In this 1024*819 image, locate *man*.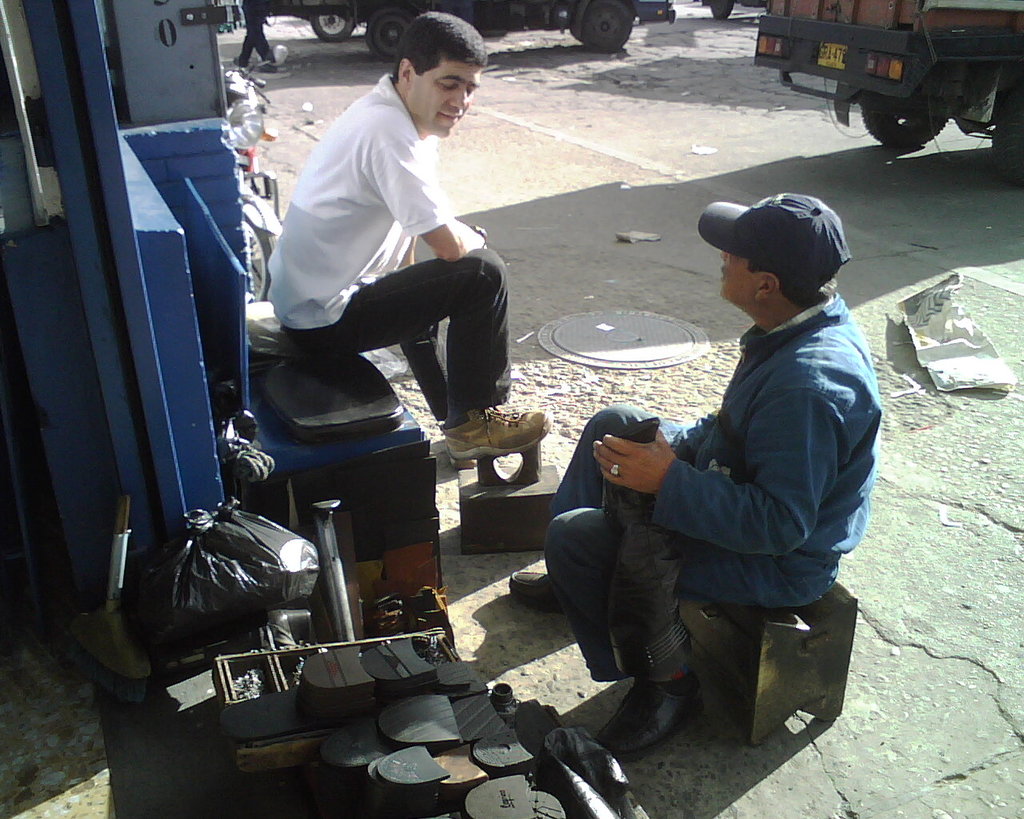
Bounding box: l=577, t=181, r=881, b=741.
